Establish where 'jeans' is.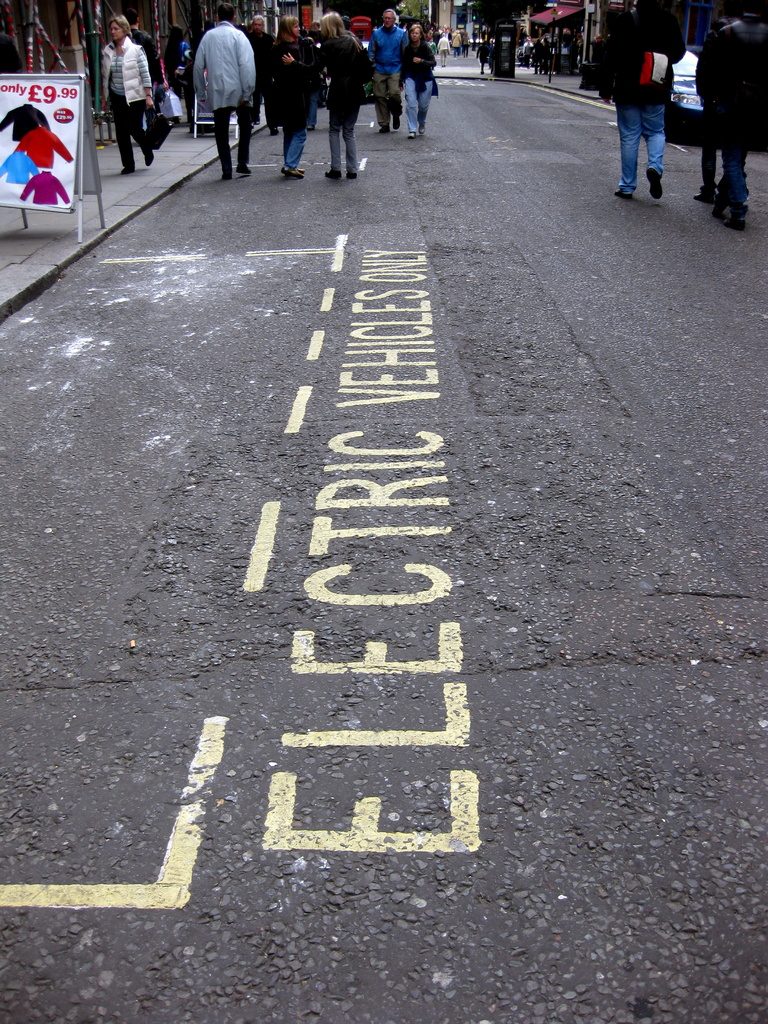
Established at (left=438, top=51, right=447, bottom=70).
